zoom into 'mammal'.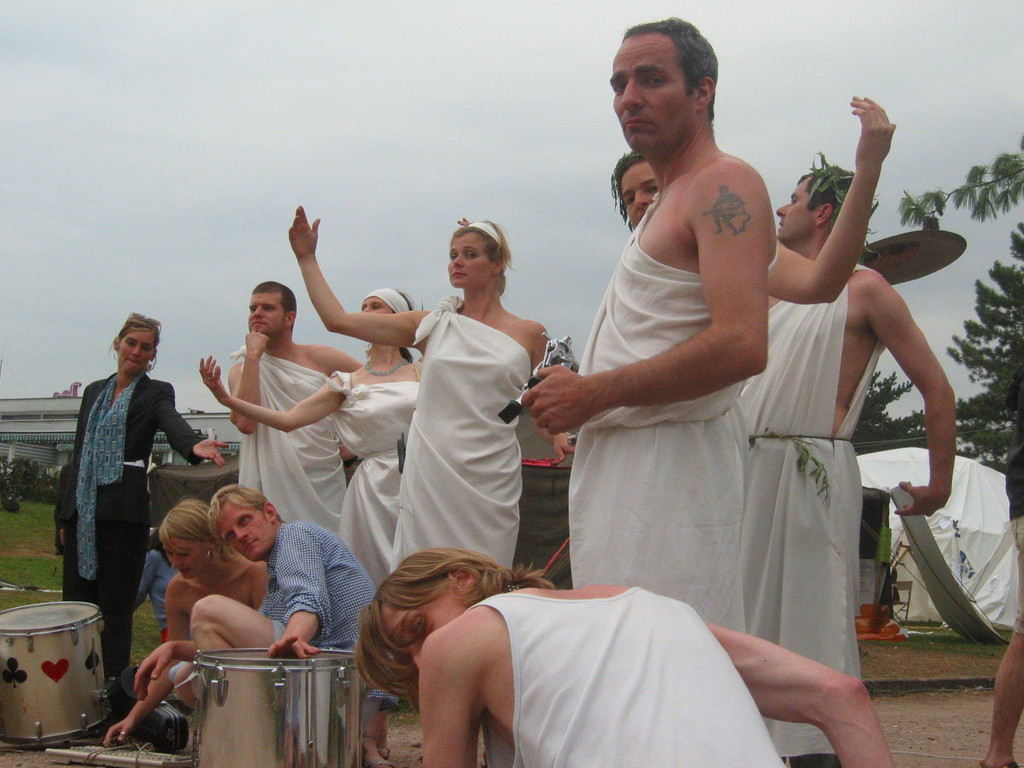
Zoom target: (975,369,1023,767).
